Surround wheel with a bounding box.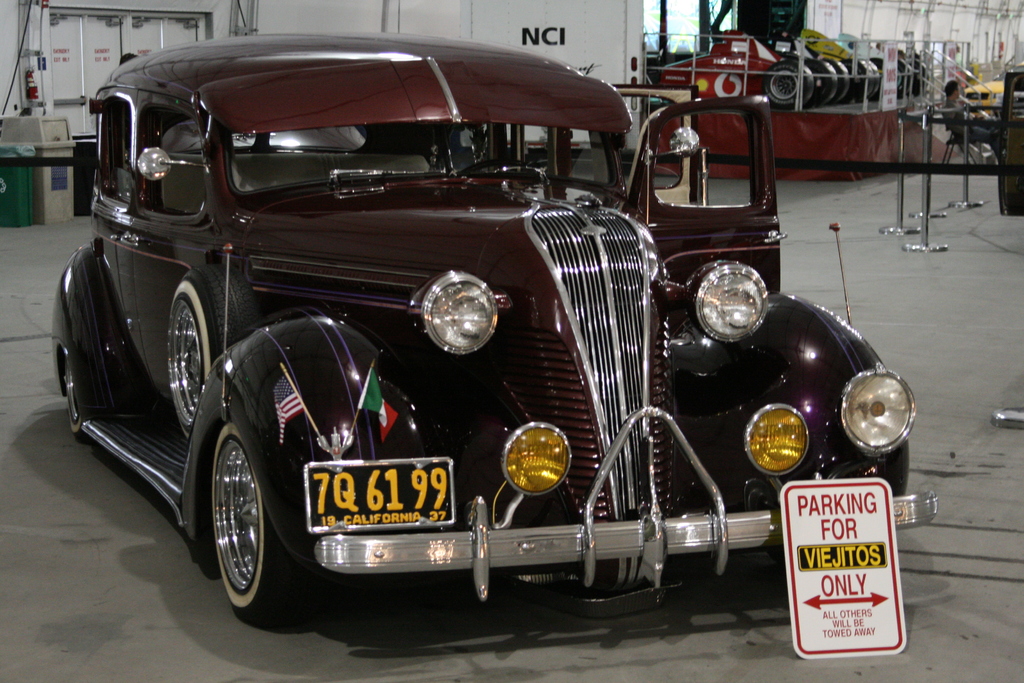
box=[860, 58, 880, 97].
